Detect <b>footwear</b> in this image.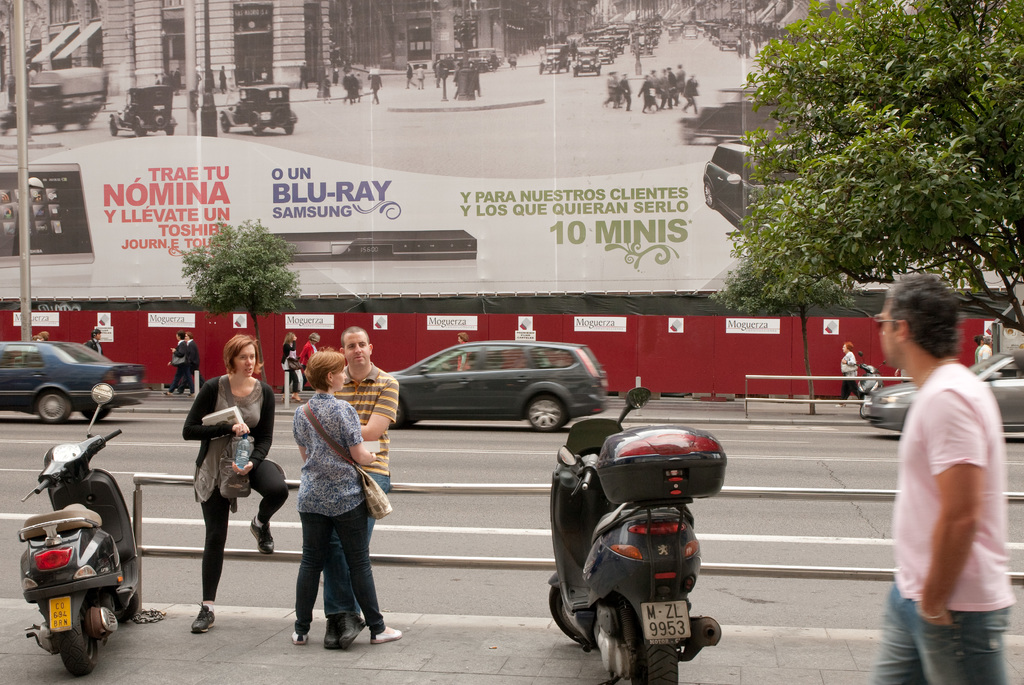
Detection: (835,404,845,411).
